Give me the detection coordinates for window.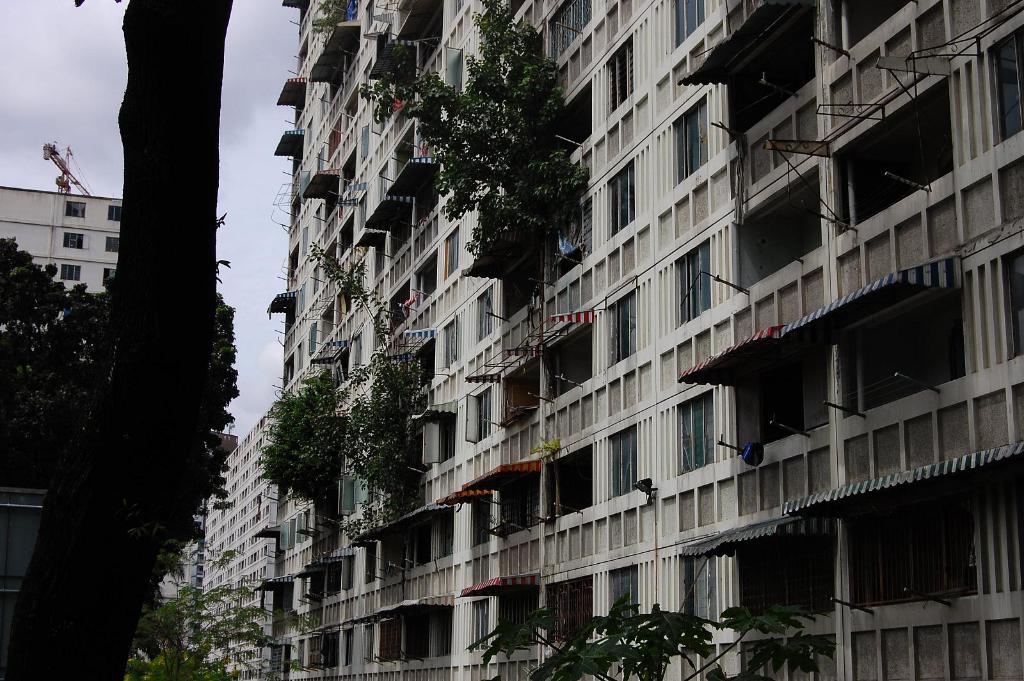
bbox(102, 233, 131, 258).
